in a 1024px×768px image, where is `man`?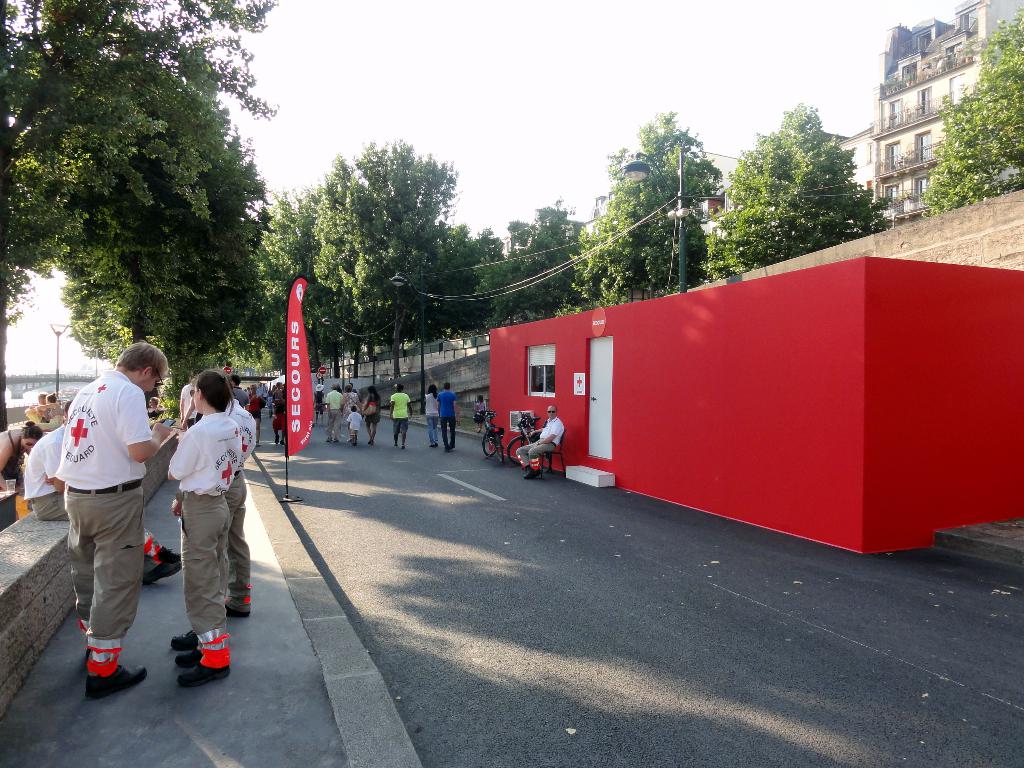
[514, 404, 566, 480].
